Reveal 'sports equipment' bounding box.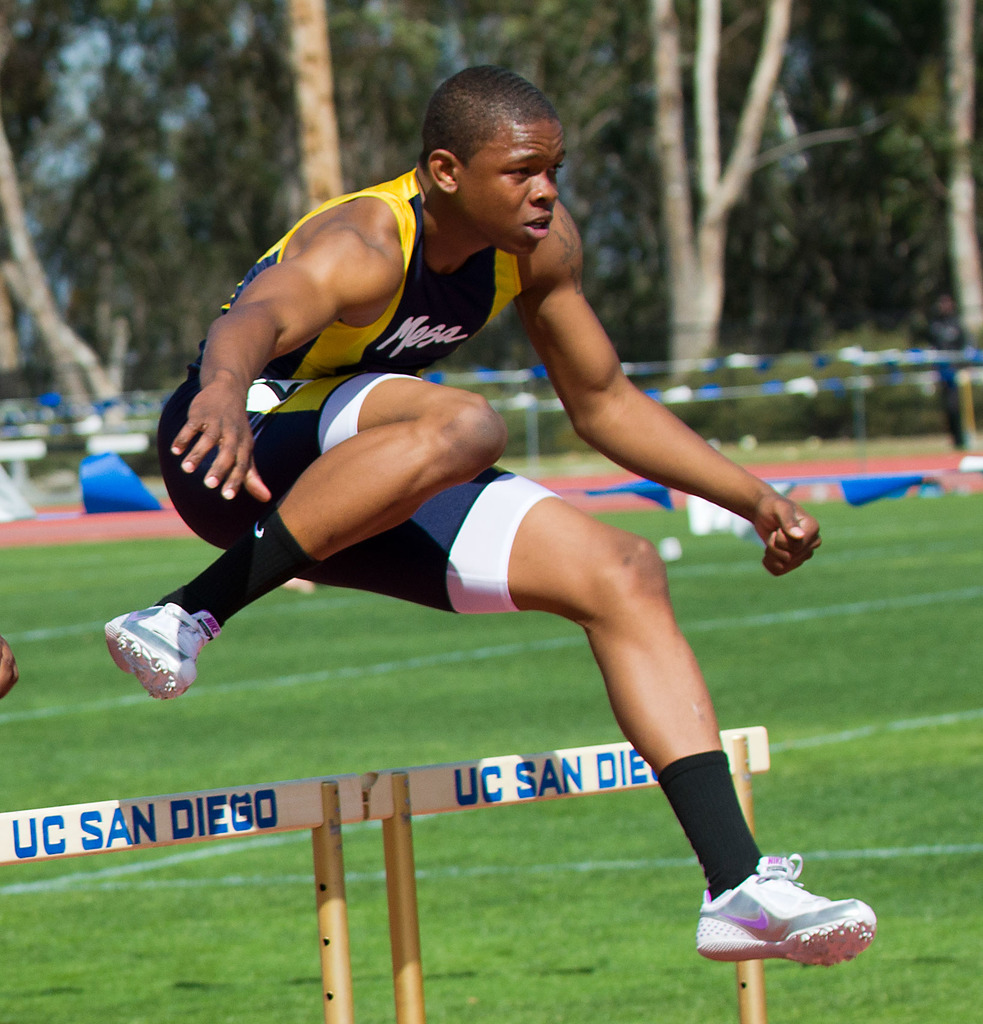
Revealed: [left=362, top=726, right=768, bottom=1023].
